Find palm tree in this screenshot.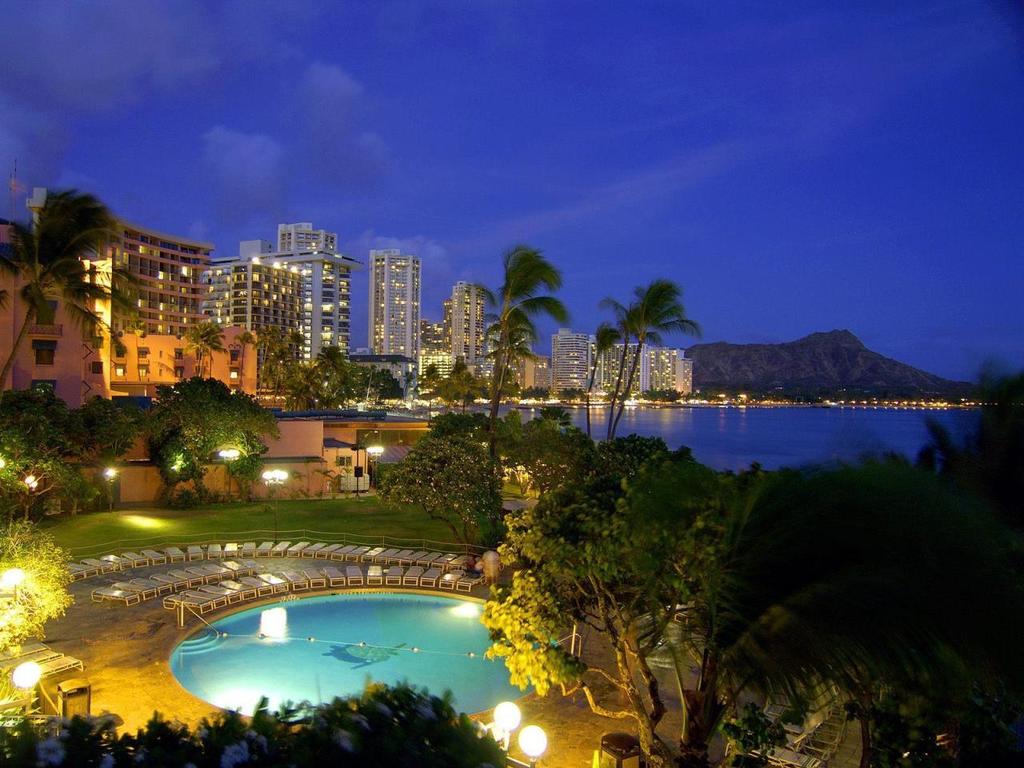
The bounding box for palm tree is Rect(0, 186, 99, 390).
